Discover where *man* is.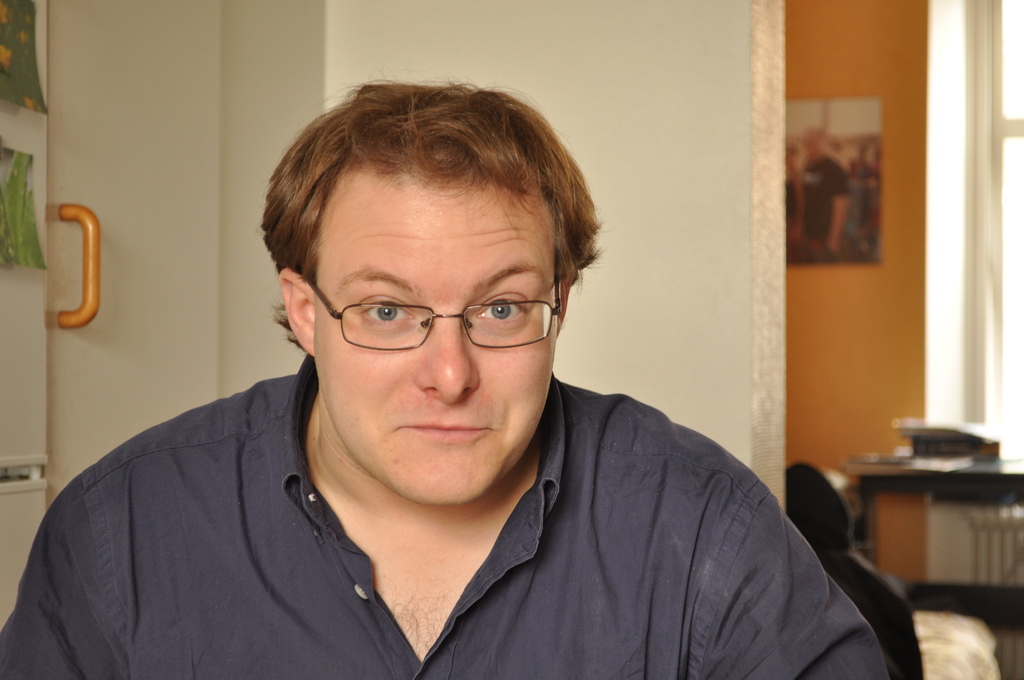
Discovered at left=0, top=86, right=887, bottom=669.
